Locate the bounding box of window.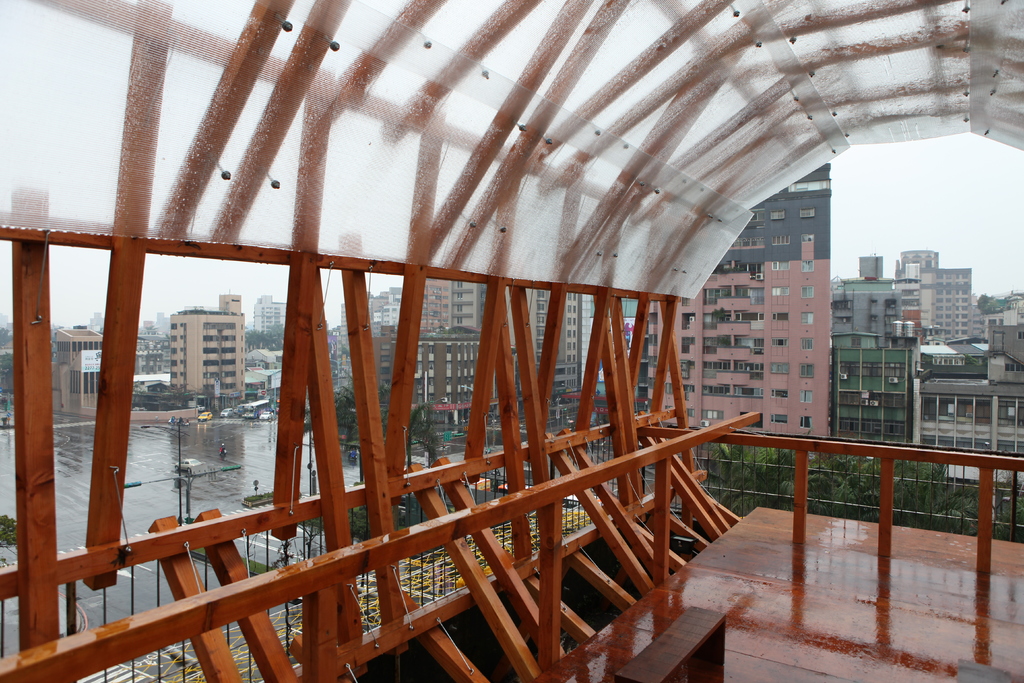
Bounding box: detection(701, 335, 720, 354).
